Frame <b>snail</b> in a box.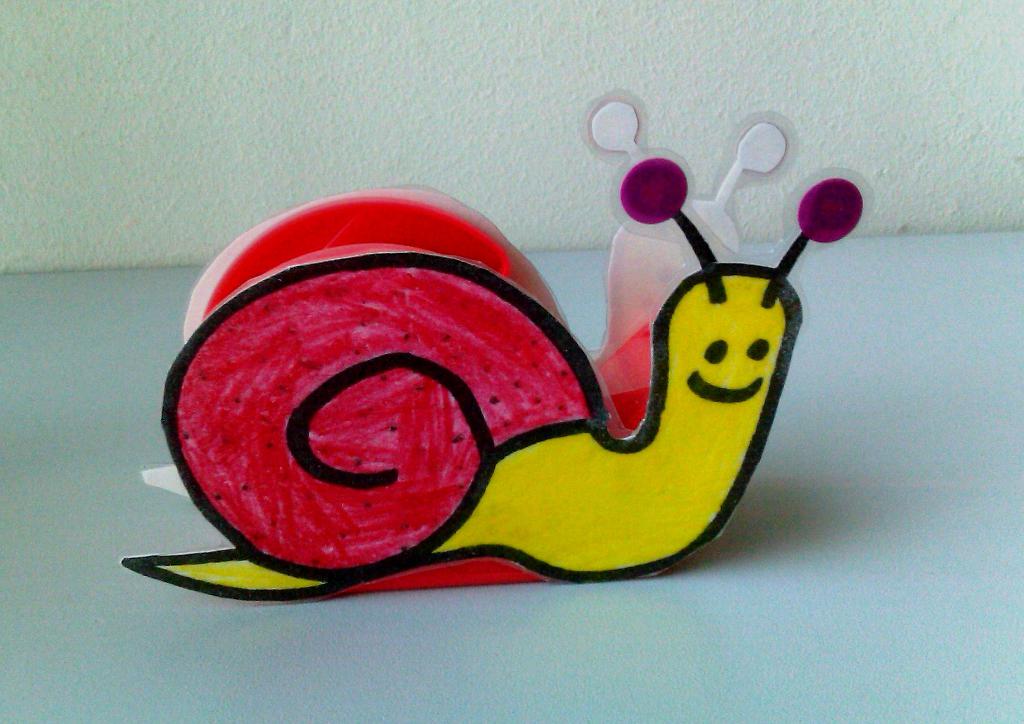
bbox(116, 152, 877, 606).
